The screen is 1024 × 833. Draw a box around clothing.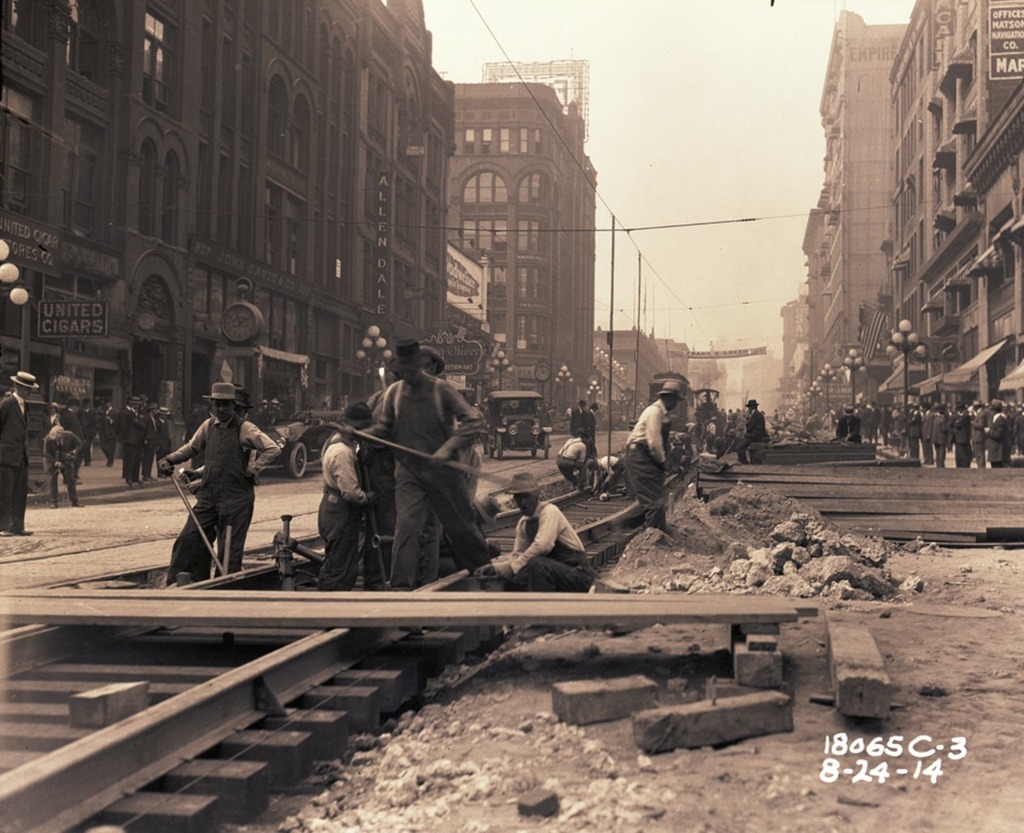
160,414,277,589.
